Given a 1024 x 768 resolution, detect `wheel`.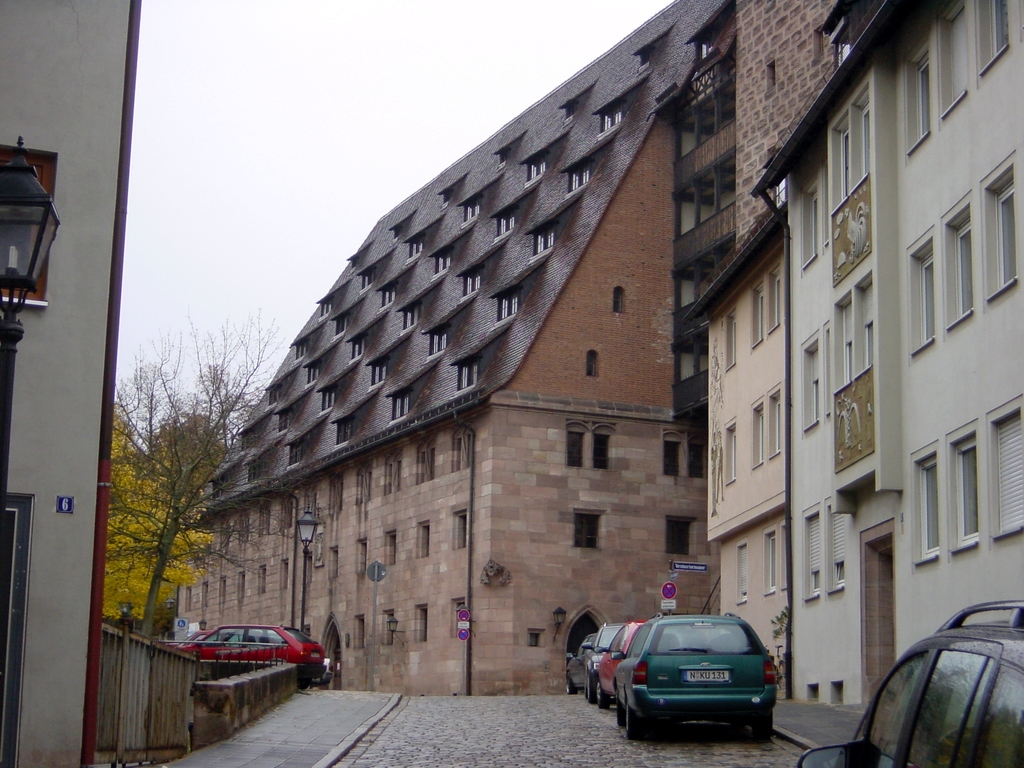
(614, 700, 625, 723).
